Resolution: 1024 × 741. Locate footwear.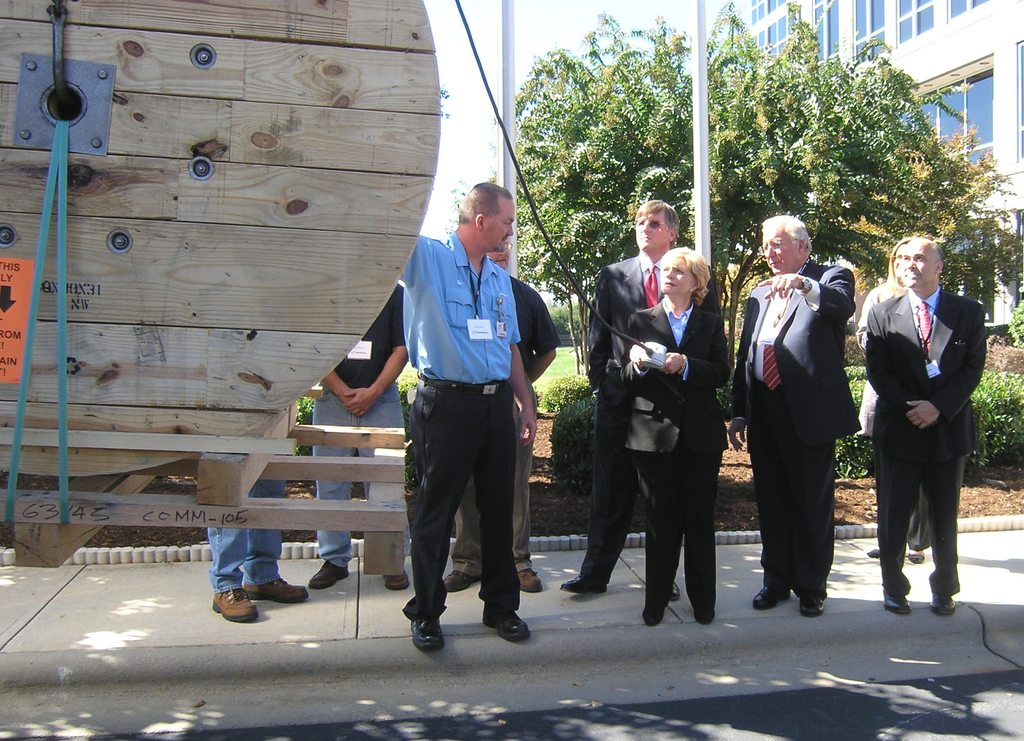
867 542 883 558.
